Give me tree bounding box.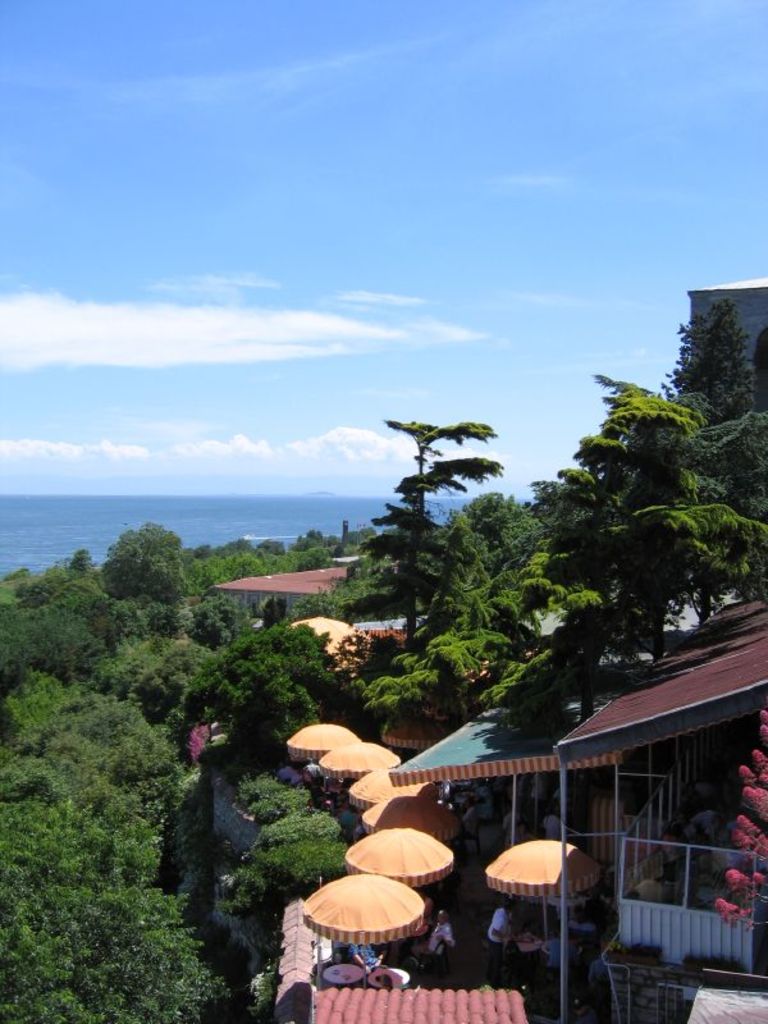
locate(100, 512, 180, 598).
